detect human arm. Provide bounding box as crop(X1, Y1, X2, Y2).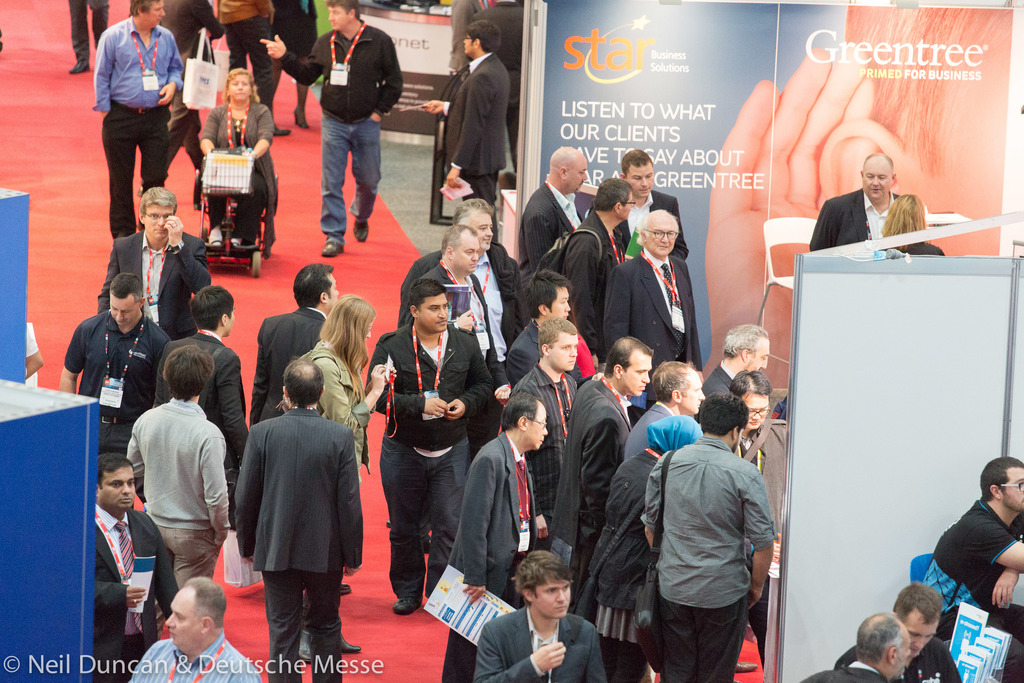
crop(583, 409, 637, 572).
